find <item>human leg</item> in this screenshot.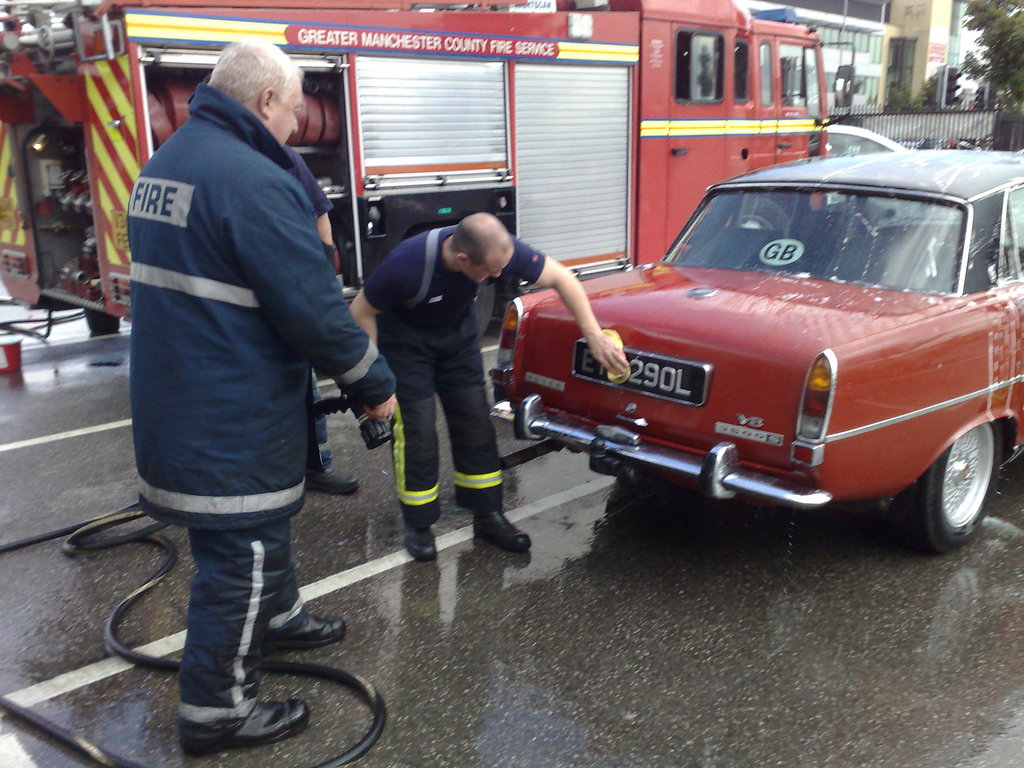
The bounding box for <item>human leg</item> is locate(138, 488, 342, 742).
